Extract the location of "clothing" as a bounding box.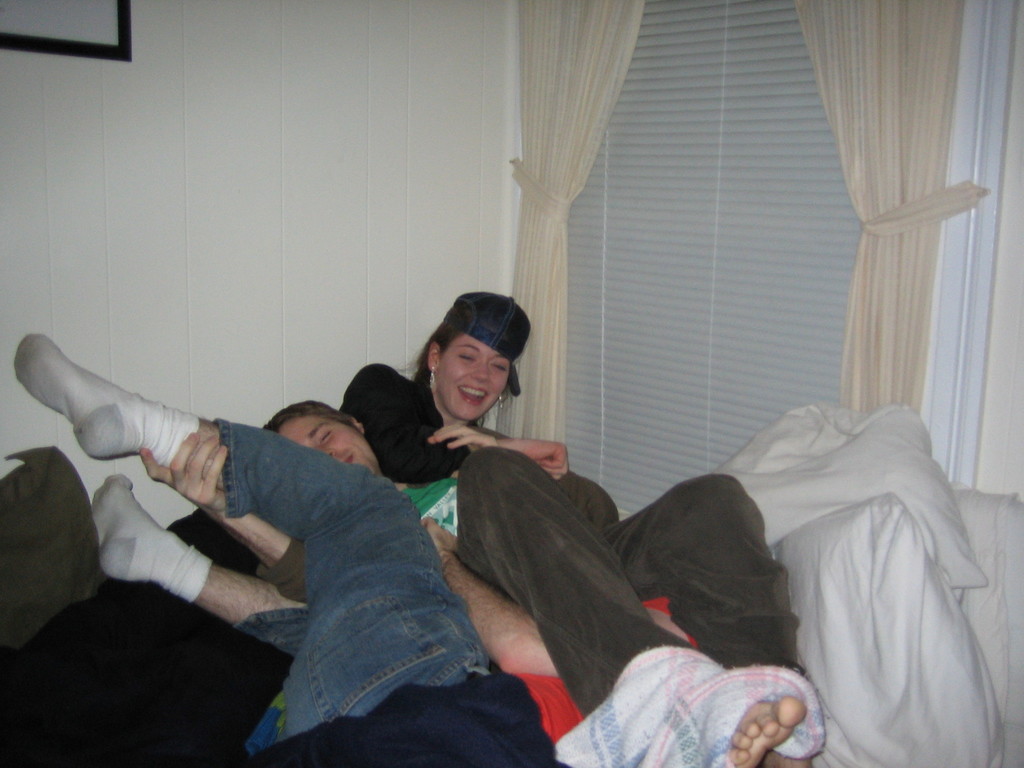
<box>397,442,810,762</box>.
